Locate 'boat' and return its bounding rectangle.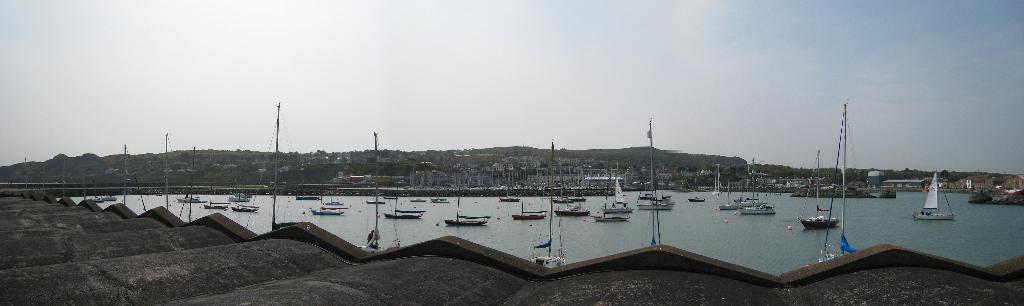
x1=718, y1=204, x2=751, y2=211.
